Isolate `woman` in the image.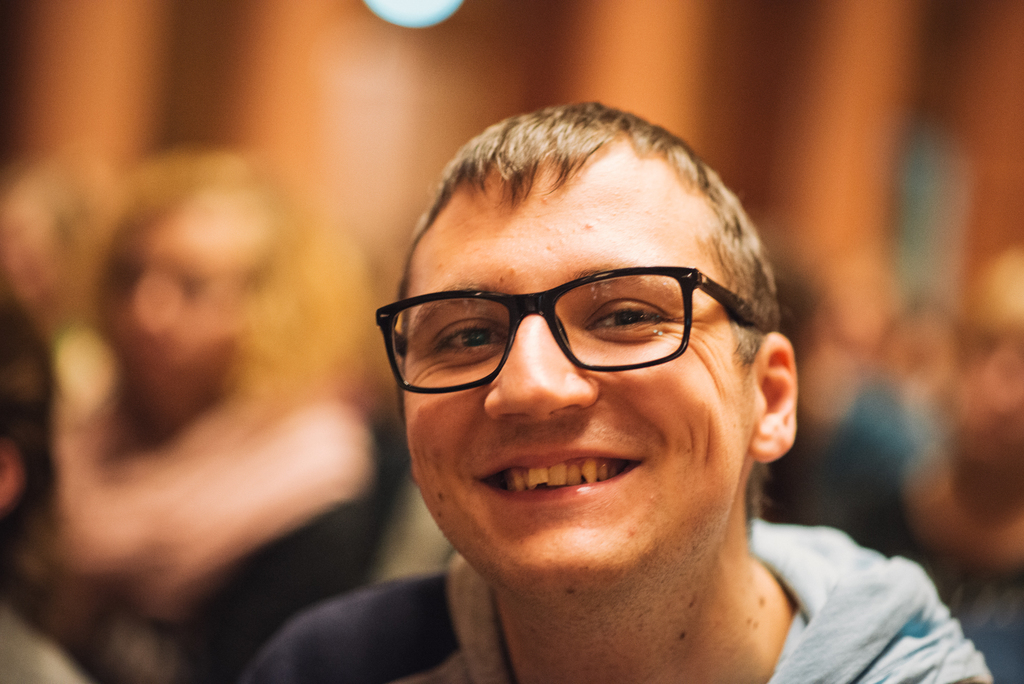
Isolated region: crop(780, 250, 932, 546).
